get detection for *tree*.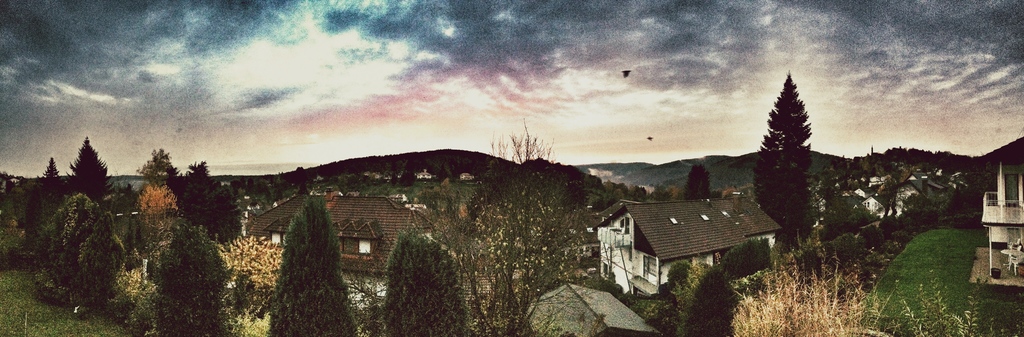
Detection: 179, 152, 248, 246.
